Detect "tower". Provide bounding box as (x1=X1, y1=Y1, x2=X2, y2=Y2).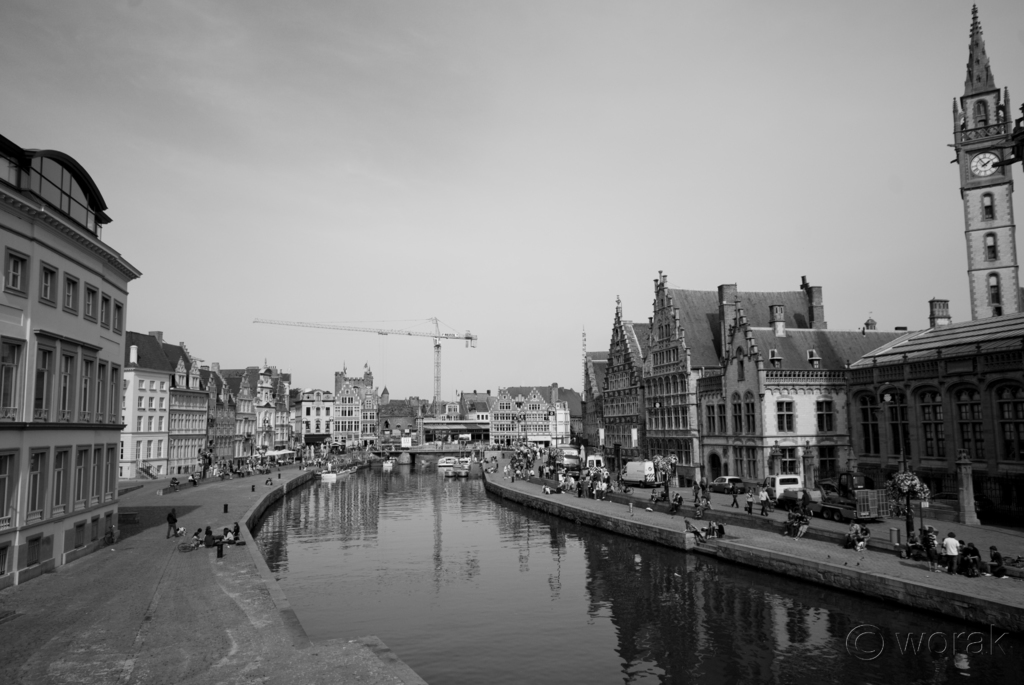
(x1=845, y1=4, x2=1023, y2=529).
